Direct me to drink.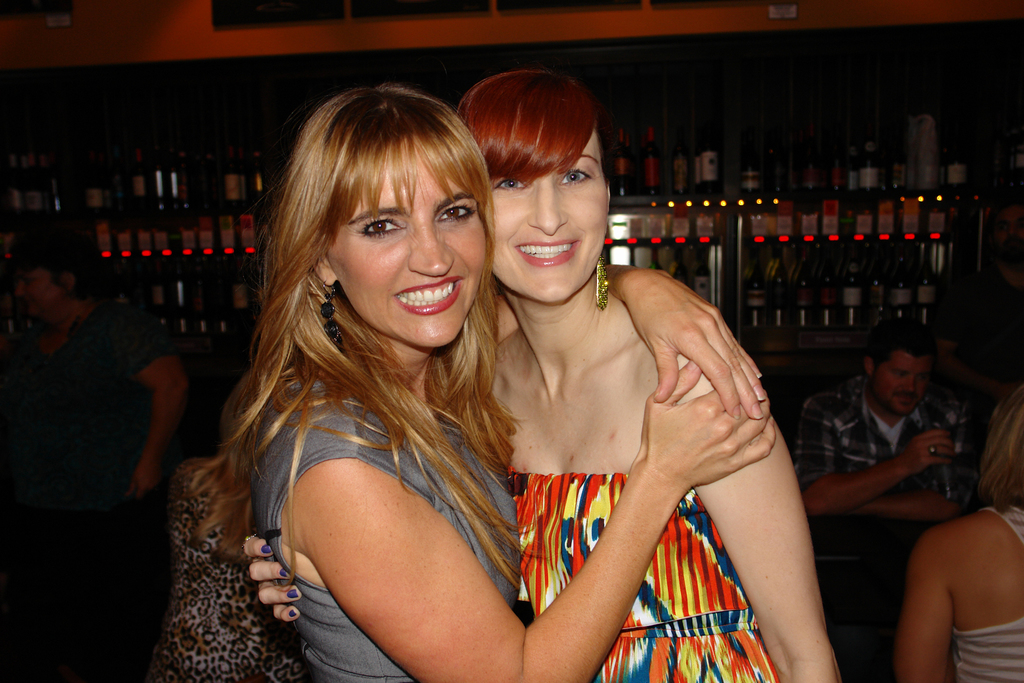
Direction: <box>616,128,628,195</box>.
